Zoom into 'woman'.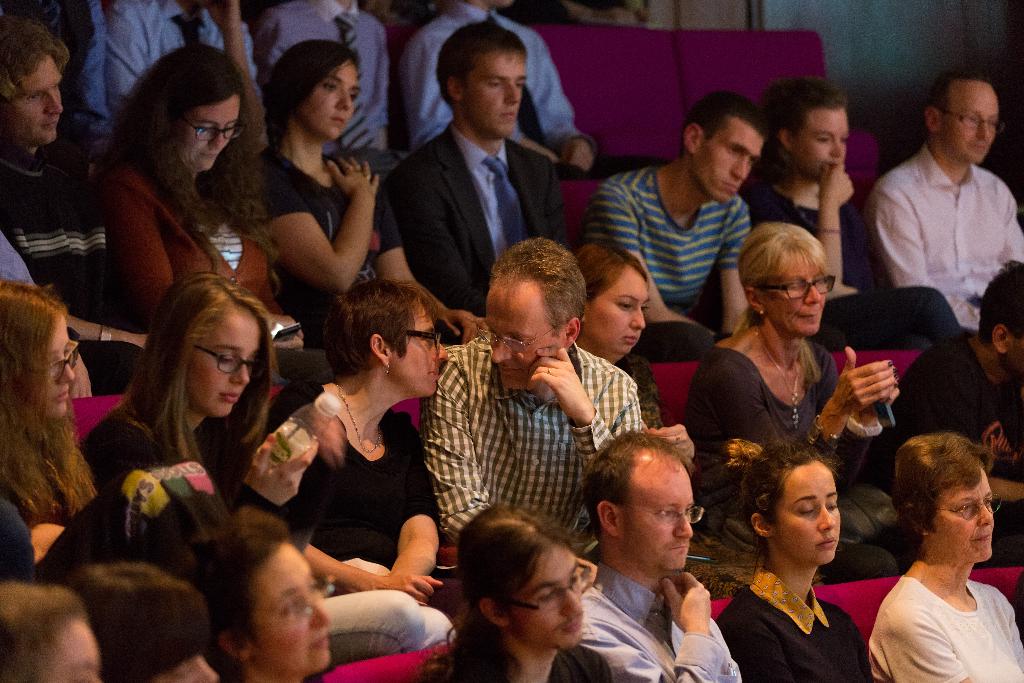
Zoom target: (left=737, top=78, right=975, bottom=375).
